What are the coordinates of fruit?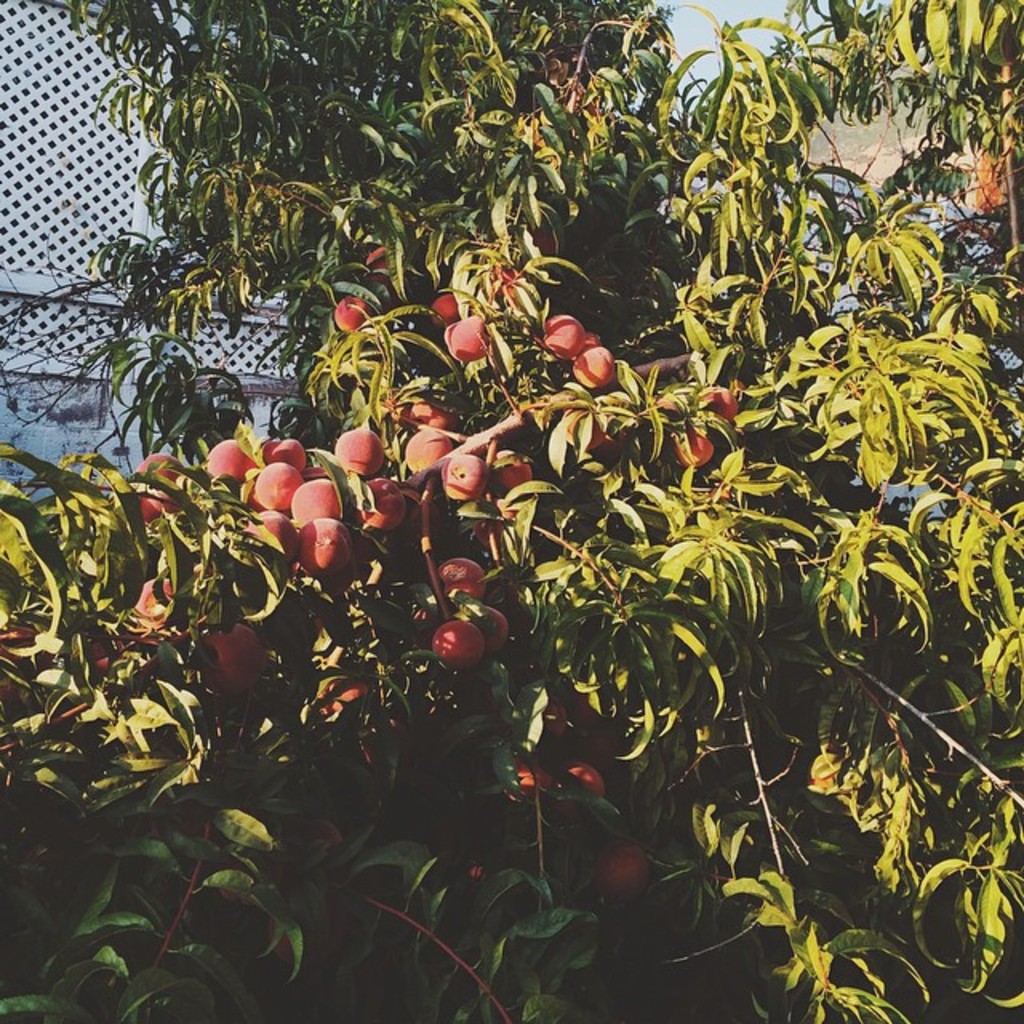
[x1=664, y1=424, x2=718, y2=467].
